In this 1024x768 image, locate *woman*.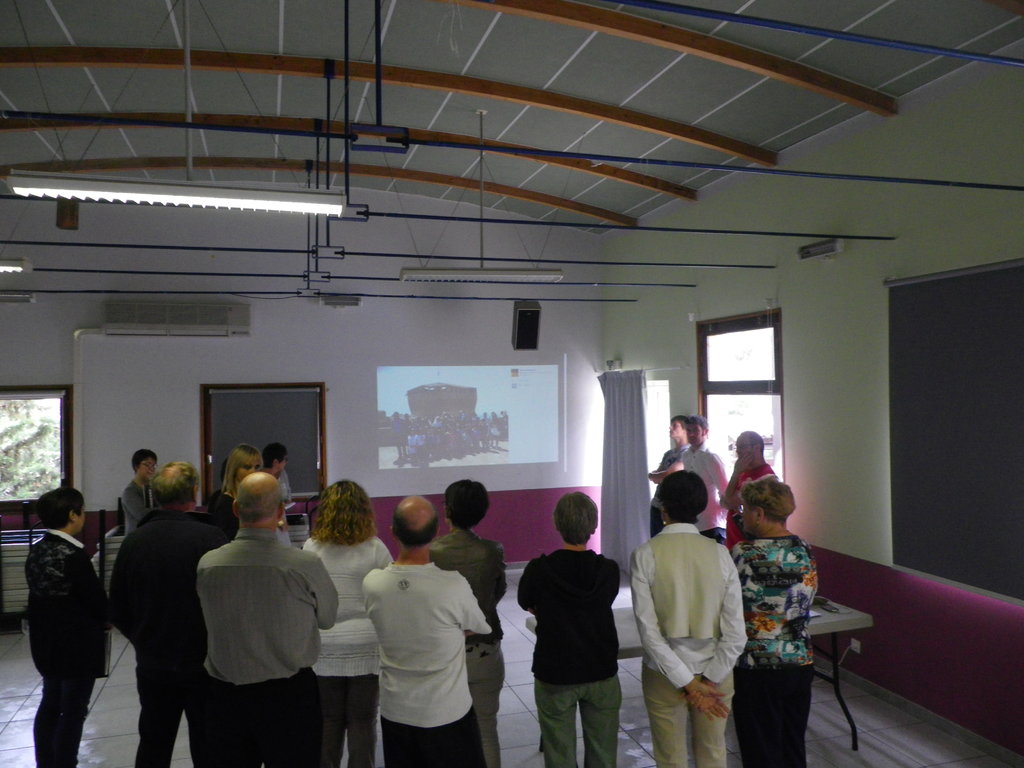
Bounding box: (x1=211, y1=444, x2=269, y2=545).
